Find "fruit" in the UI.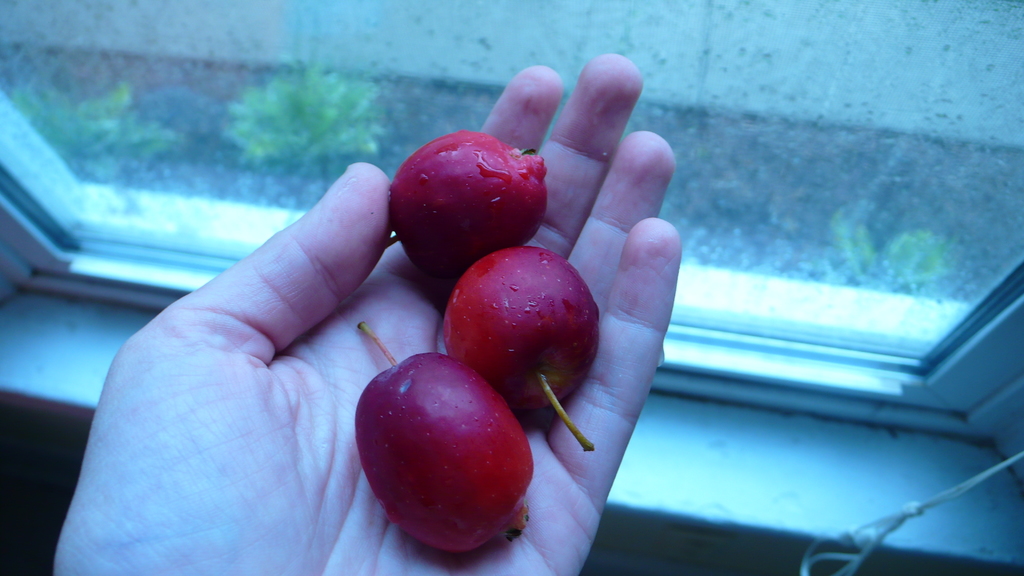
UI element at {"left": 348, "top": 346, "right": 540, "bottom": 561}.
